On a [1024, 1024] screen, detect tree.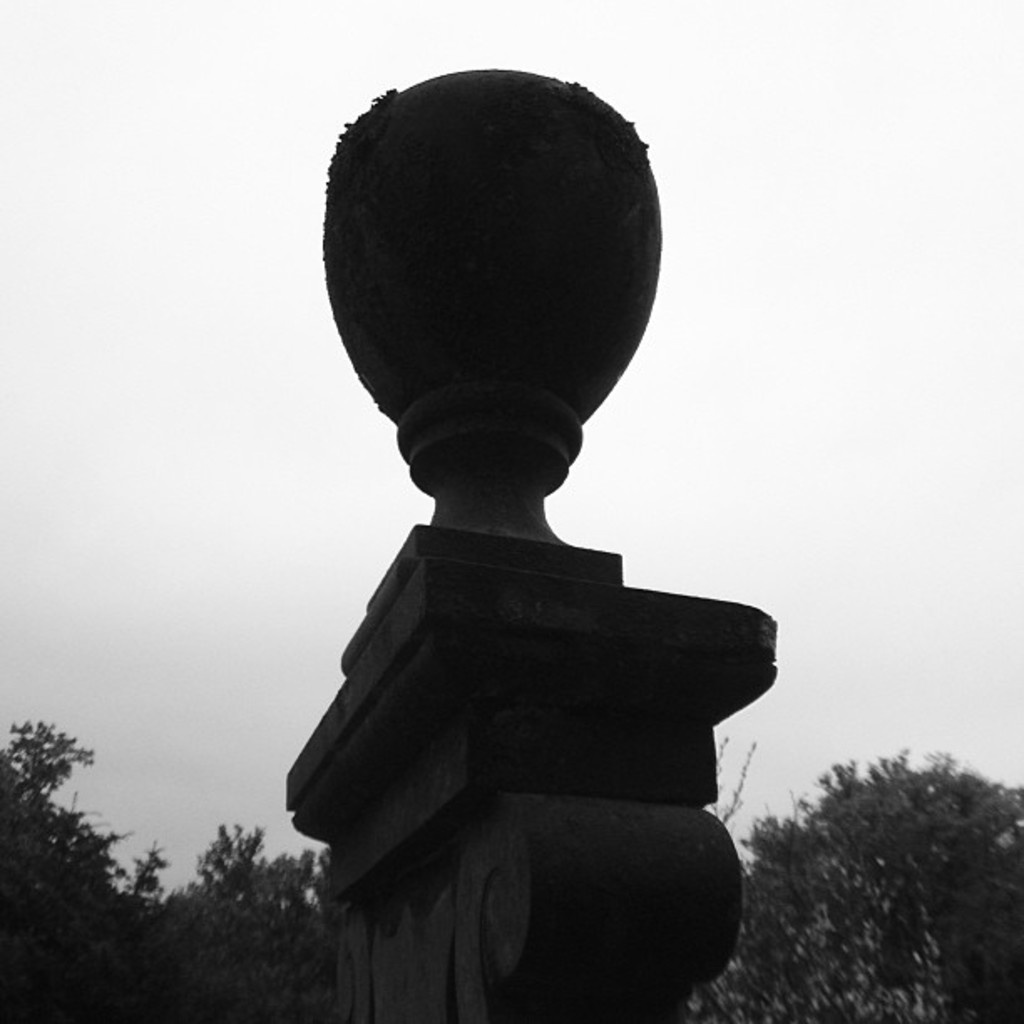
pyautogui.locateOnScreen(760, 724, 1021, 991).
